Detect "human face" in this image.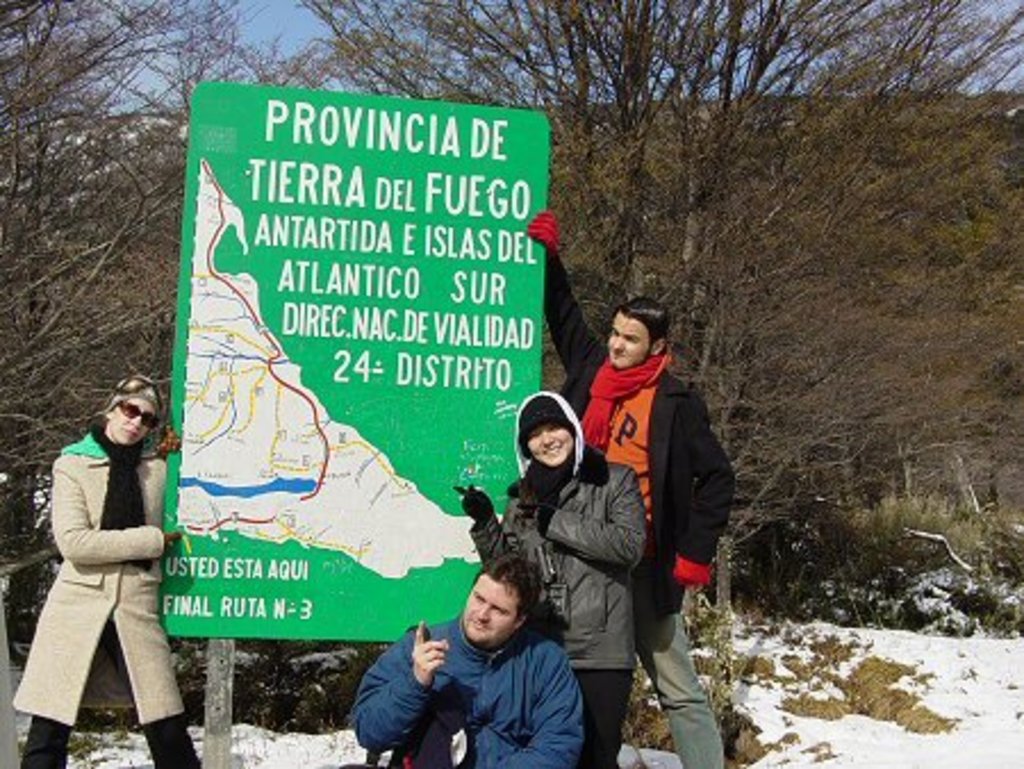
Detection: select_region(464, 571, 521, 642).
